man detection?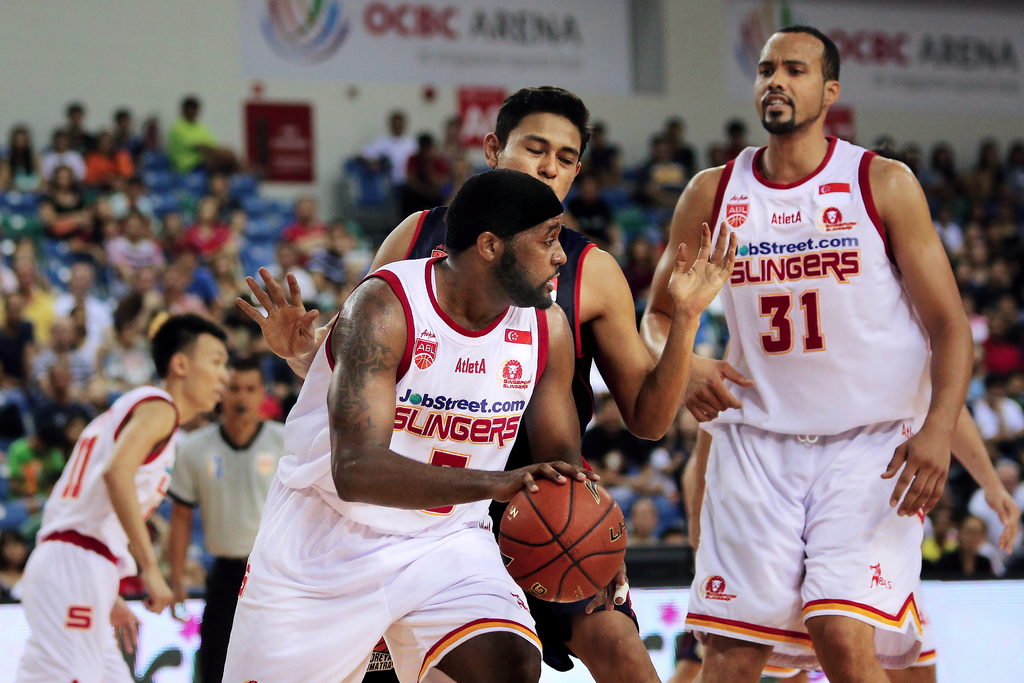
636,21,977,682
